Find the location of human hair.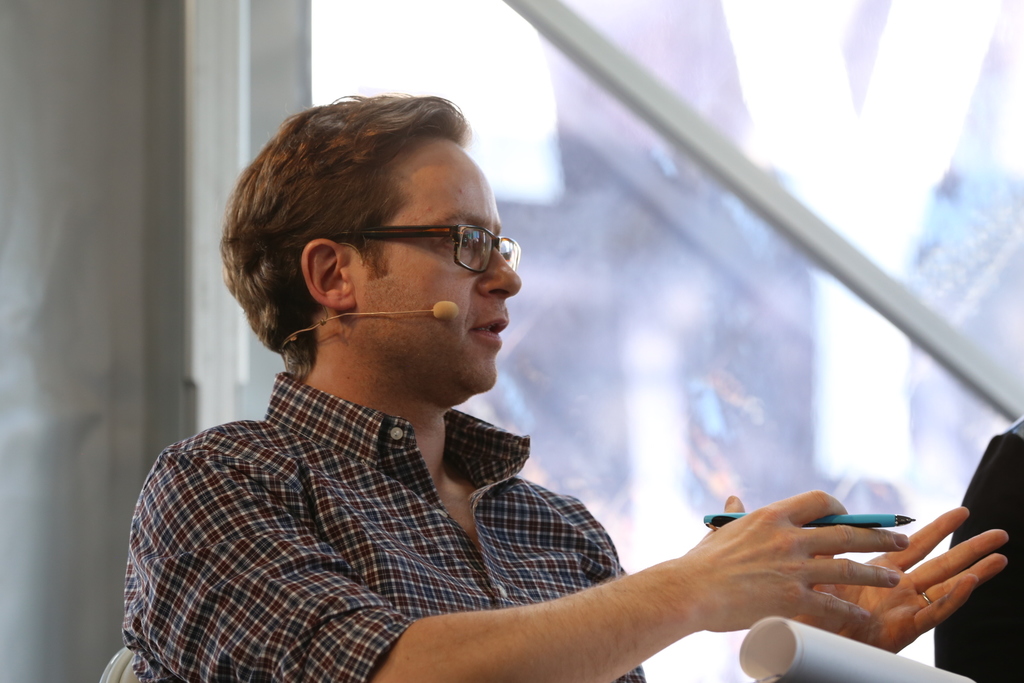
Location: select_region(232, 86, 518, 380).
